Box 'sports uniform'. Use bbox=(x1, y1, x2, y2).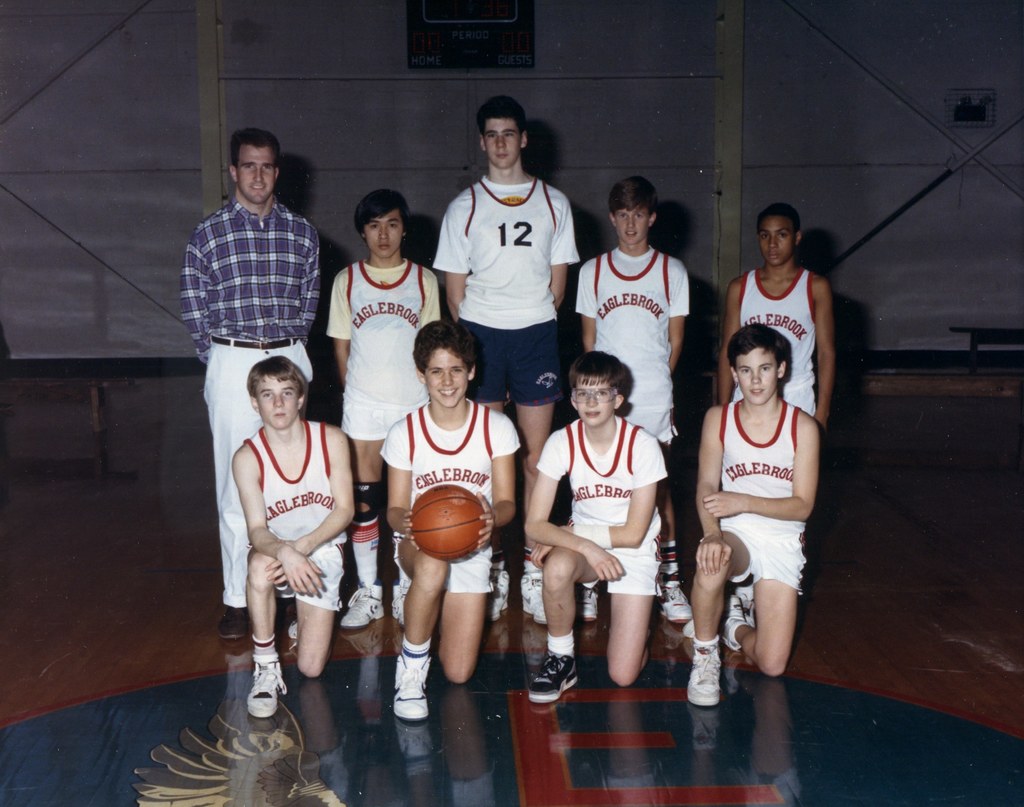
bbox=(719, 396, 810, 613).
